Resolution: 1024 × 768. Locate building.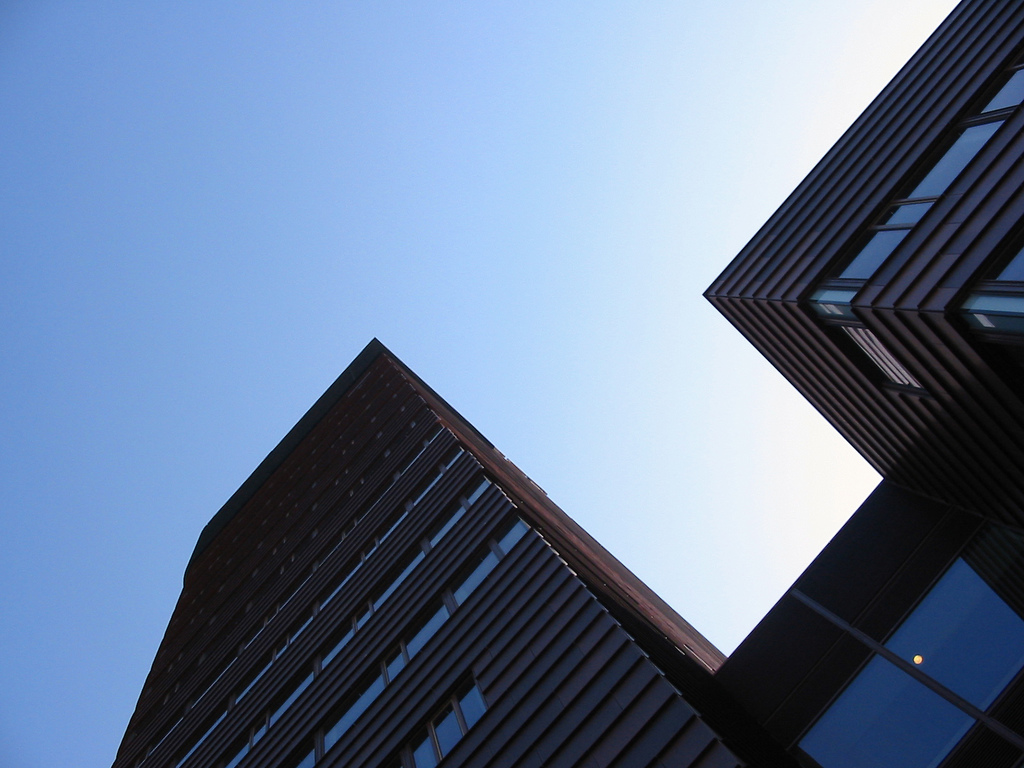
<box>111,0,1023,767</box>.
